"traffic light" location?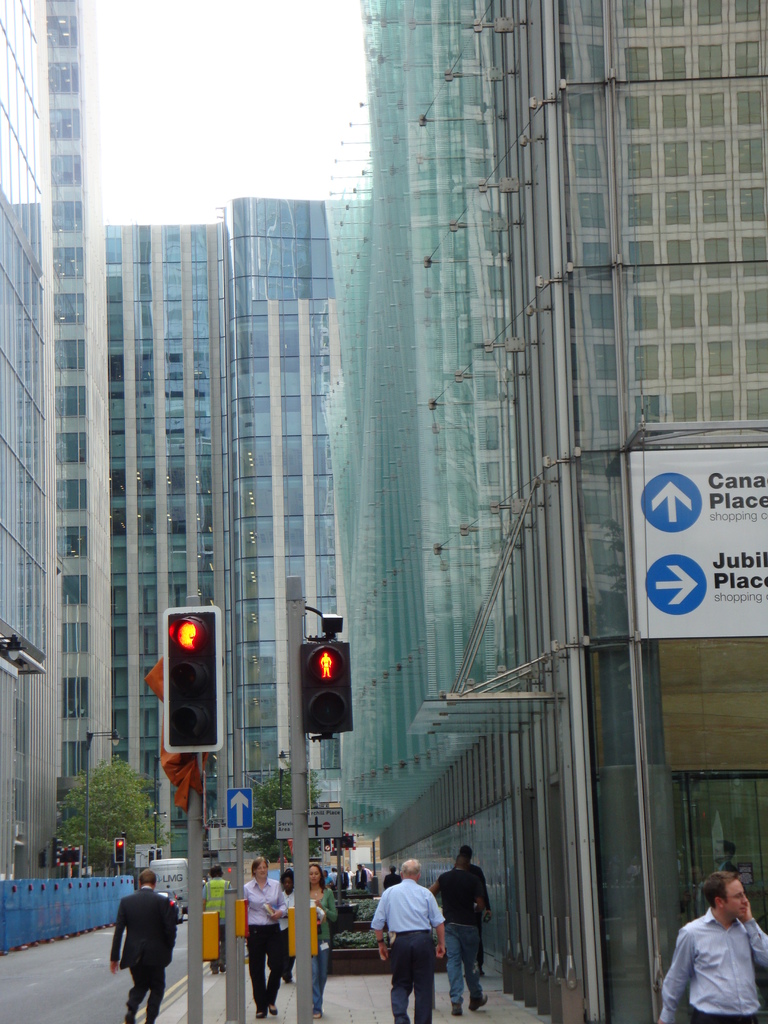
locate(114, 837, 127, 863)
